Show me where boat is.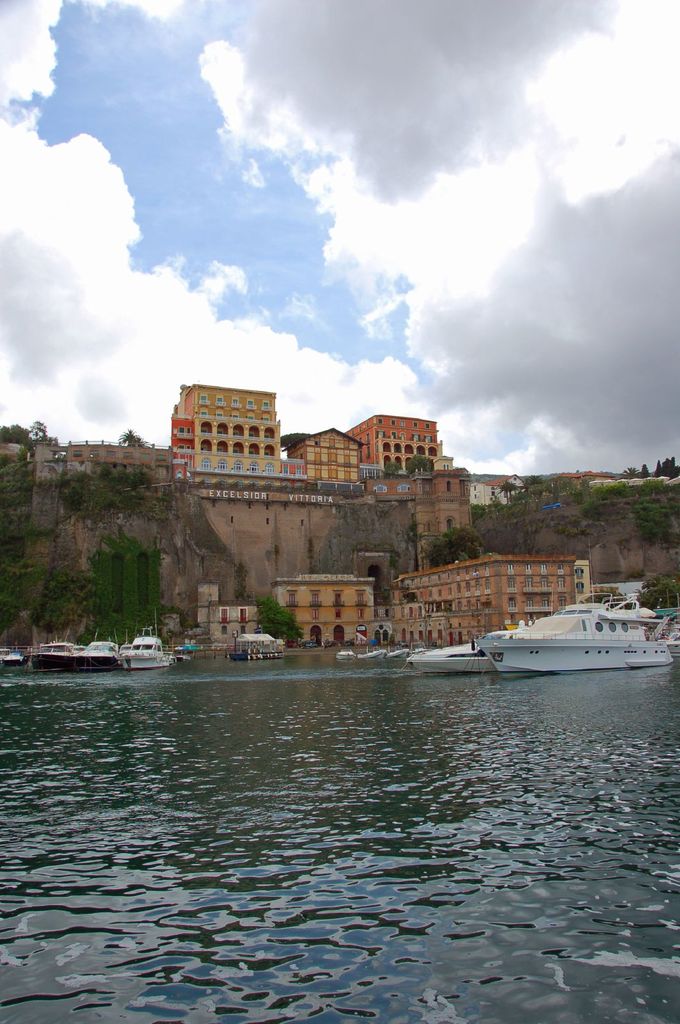
boat is at (left=228, top=630, right=291, bottom=662).
